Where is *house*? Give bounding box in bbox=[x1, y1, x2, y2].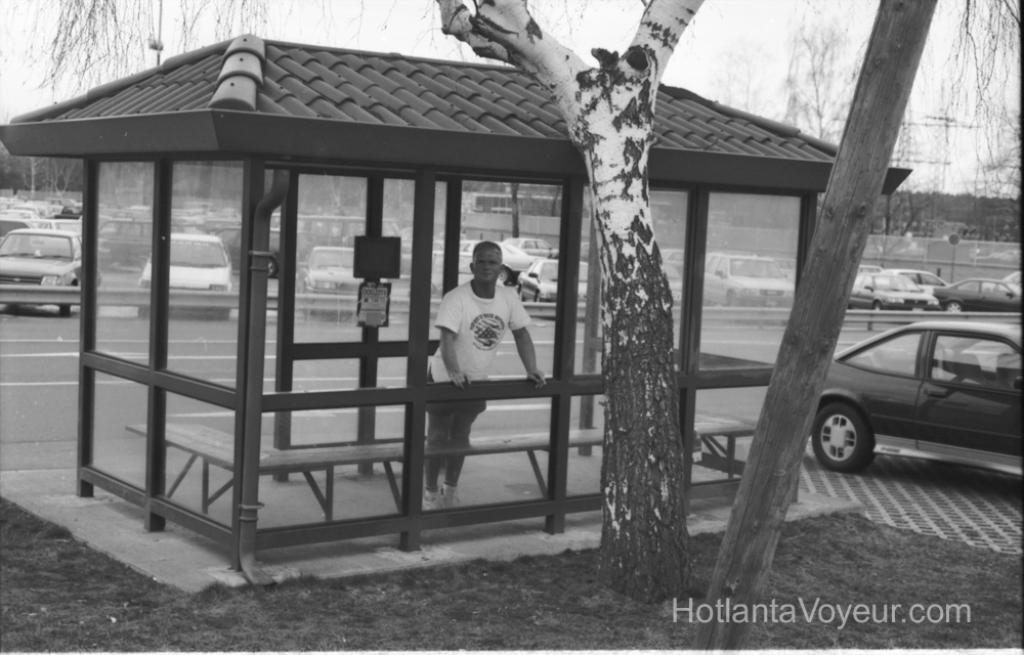
bbox=[0, 28, 910, 570].
